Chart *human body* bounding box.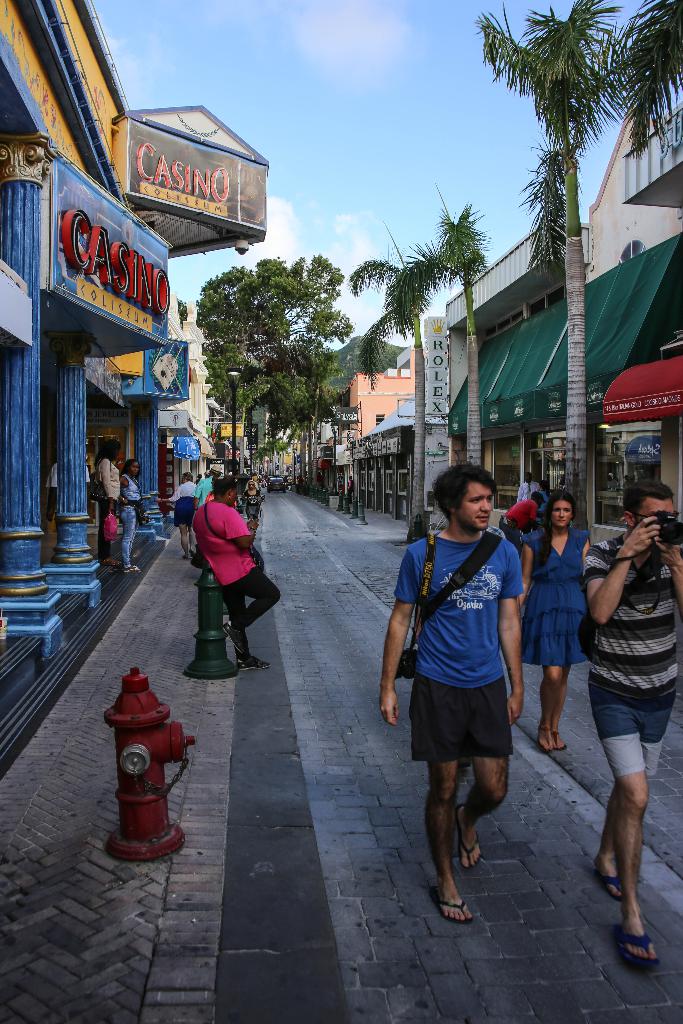
Charted: (518,487,586,749).
